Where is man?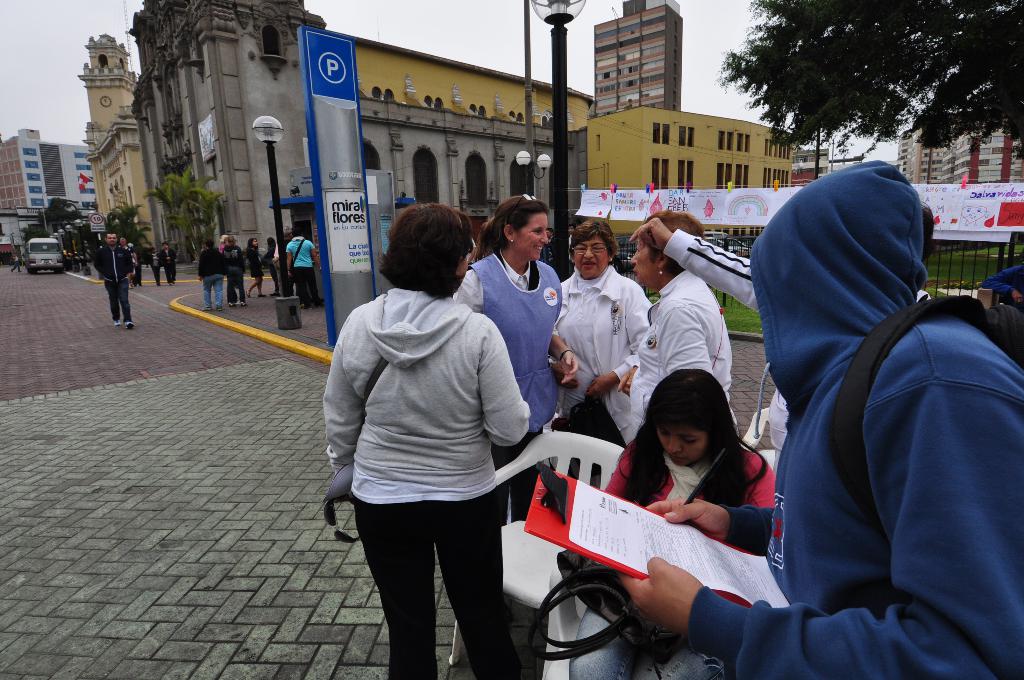
160/240/179/285.
